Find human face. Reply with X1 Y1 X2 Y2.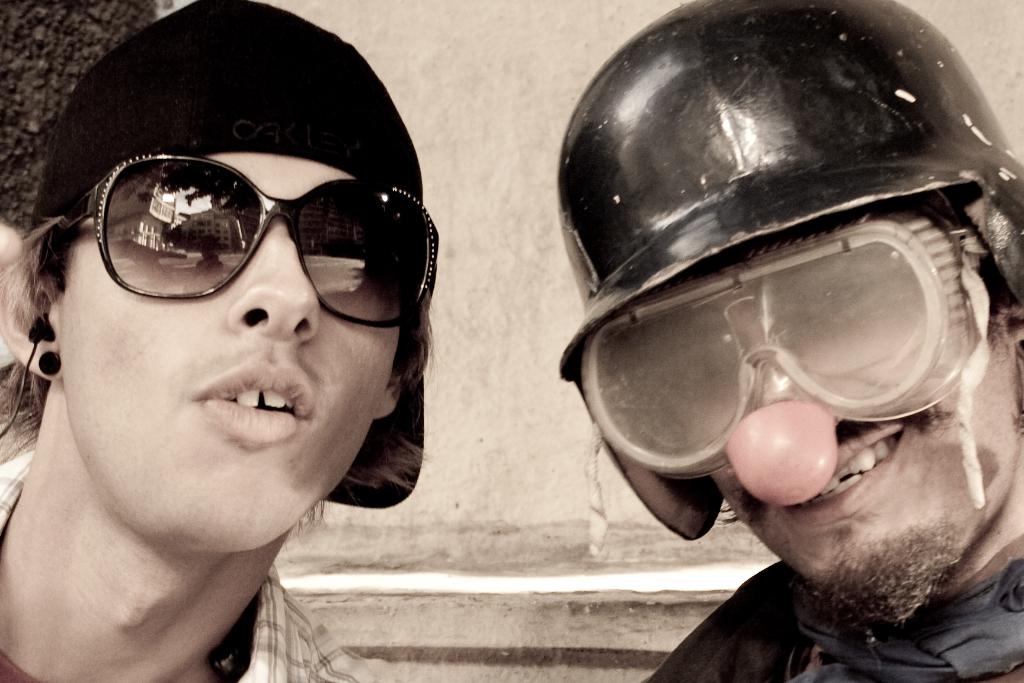
47 136 416 556.
